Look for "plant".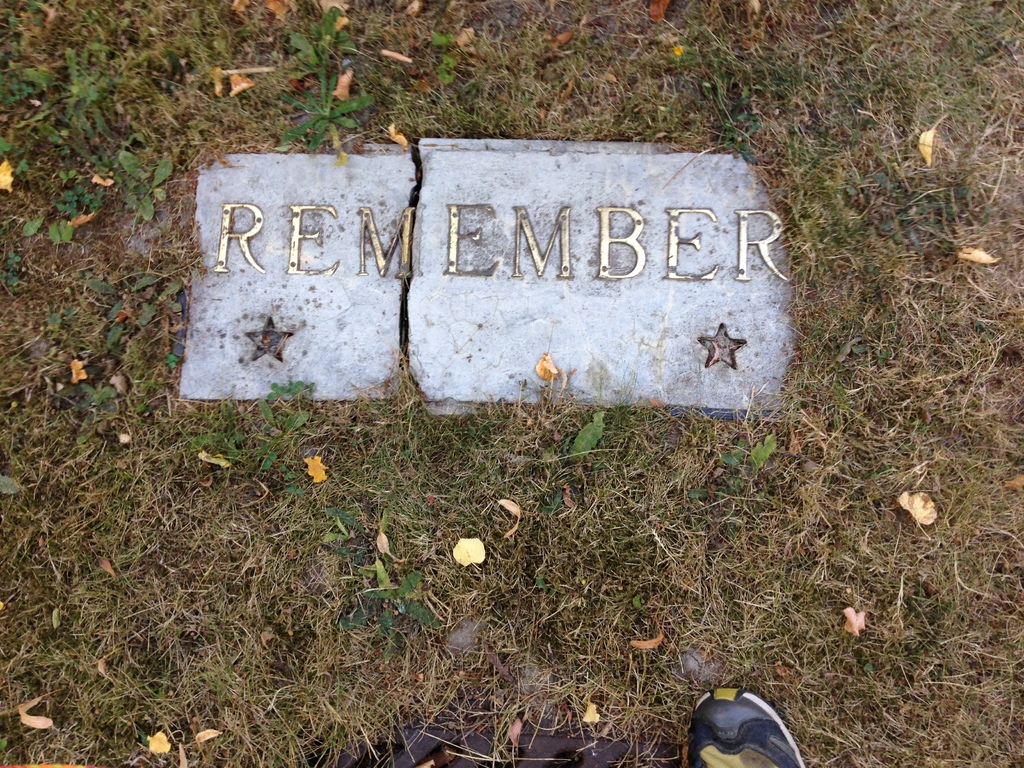
Found: box(341, 537, 423, 659).
